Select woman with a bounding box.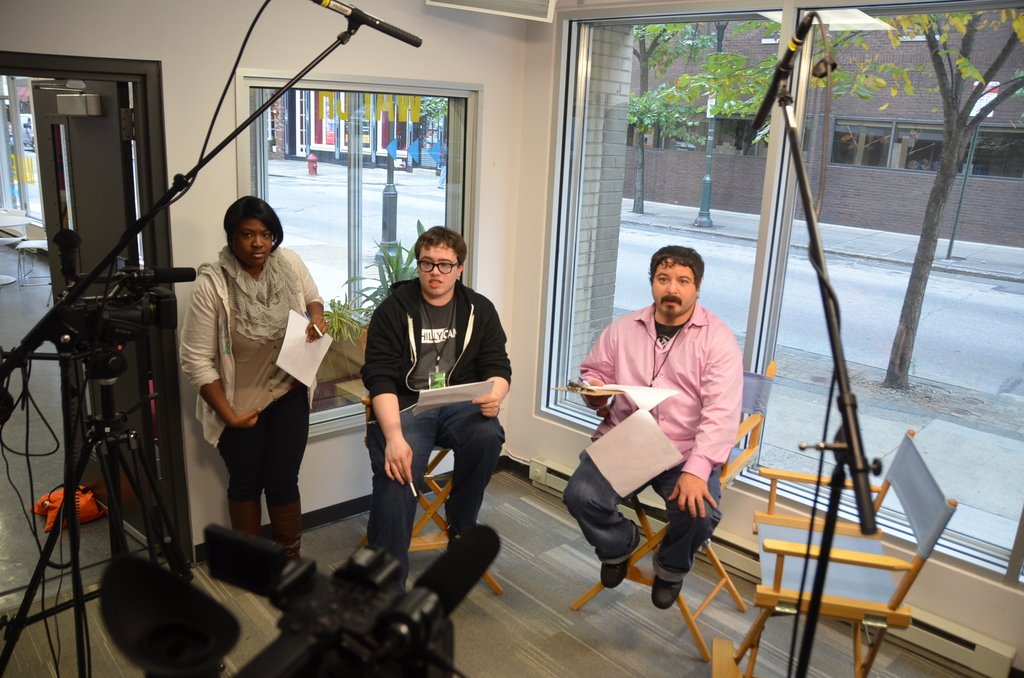
[left=168, top=177, right=316, bottom=612].
